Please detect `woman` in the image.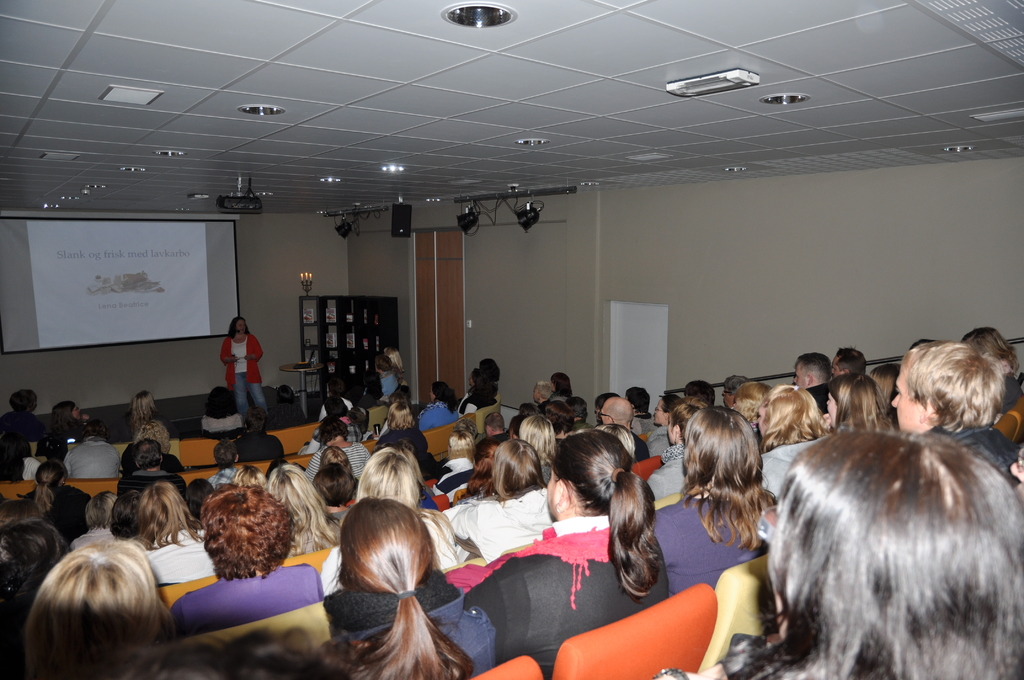
(left=820, top=369, right=893, bottom=432).
